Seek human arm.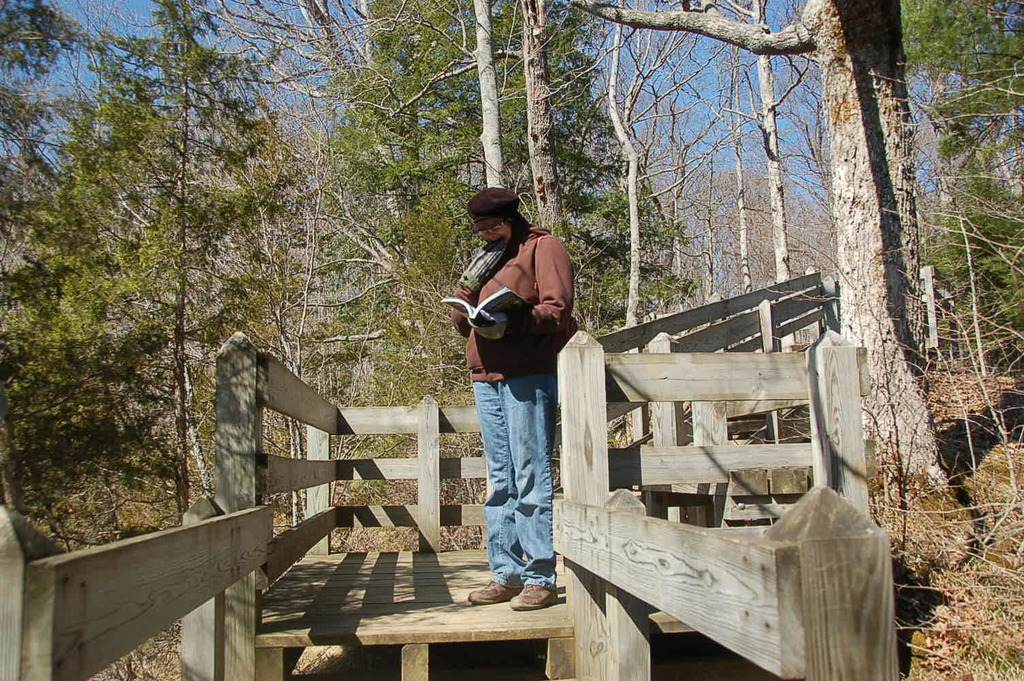
bbox=[466, 234, 573, 334].
